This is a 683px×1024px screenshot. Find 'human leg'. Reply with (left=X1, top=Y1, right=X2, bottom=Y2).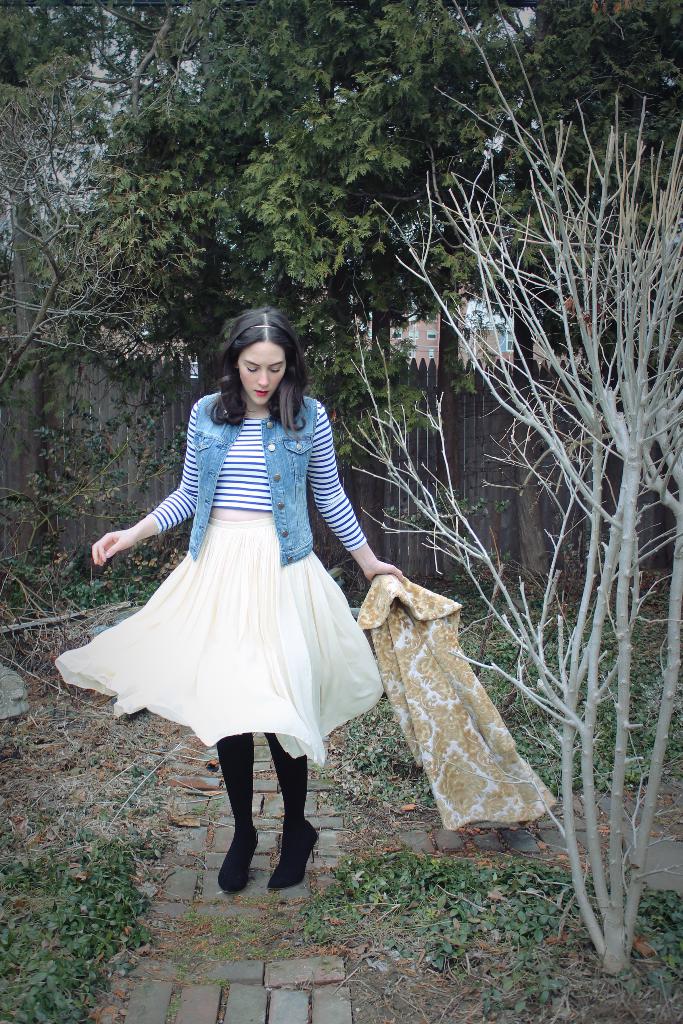
(left=256, top=554, right=322, bottom=893).
